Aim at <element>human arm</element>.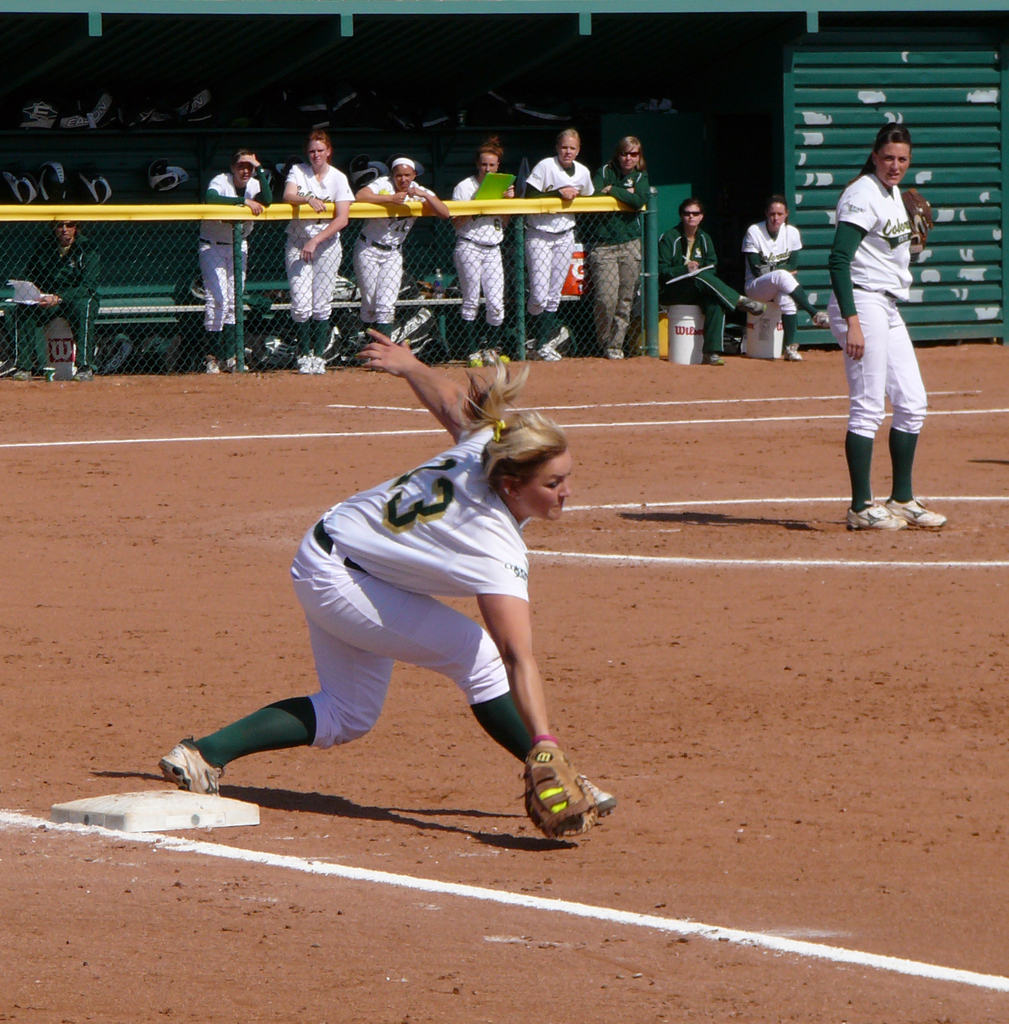
Aimed at (left=295, top=160, right=350, bottom=257).
